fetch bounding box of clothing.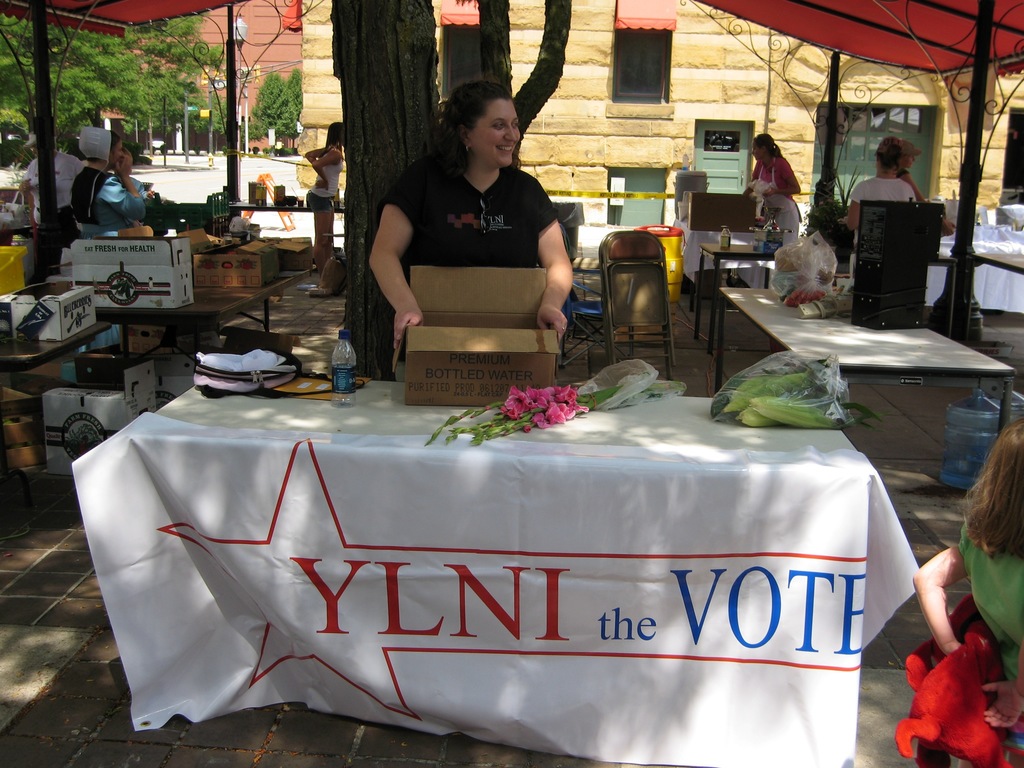
Bbox: 75, 161, 115, 234.
